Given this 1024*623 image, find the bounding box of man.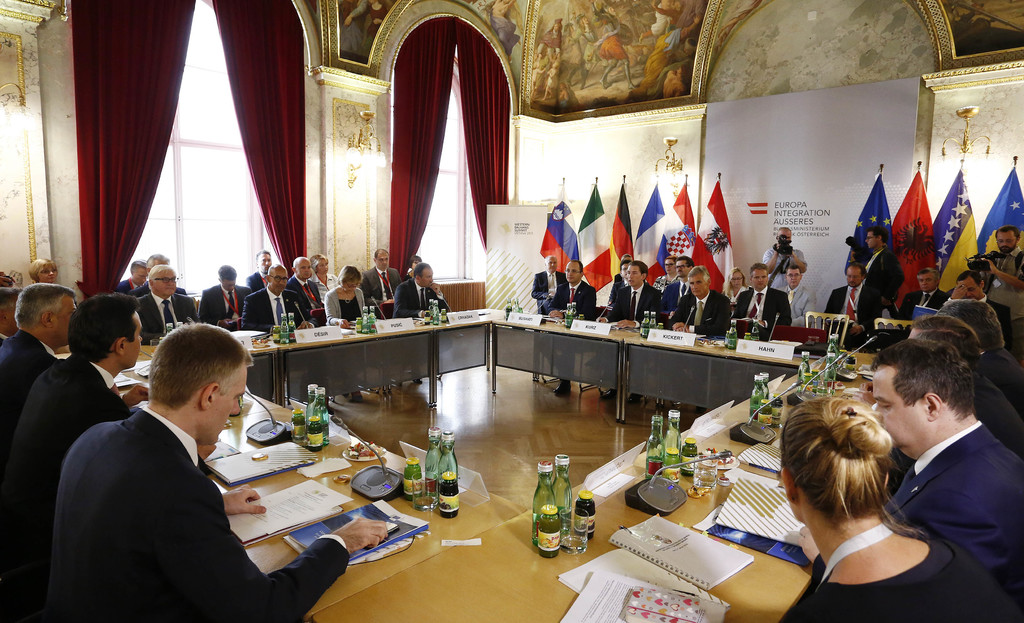
region(605, 260, 668, 332).
